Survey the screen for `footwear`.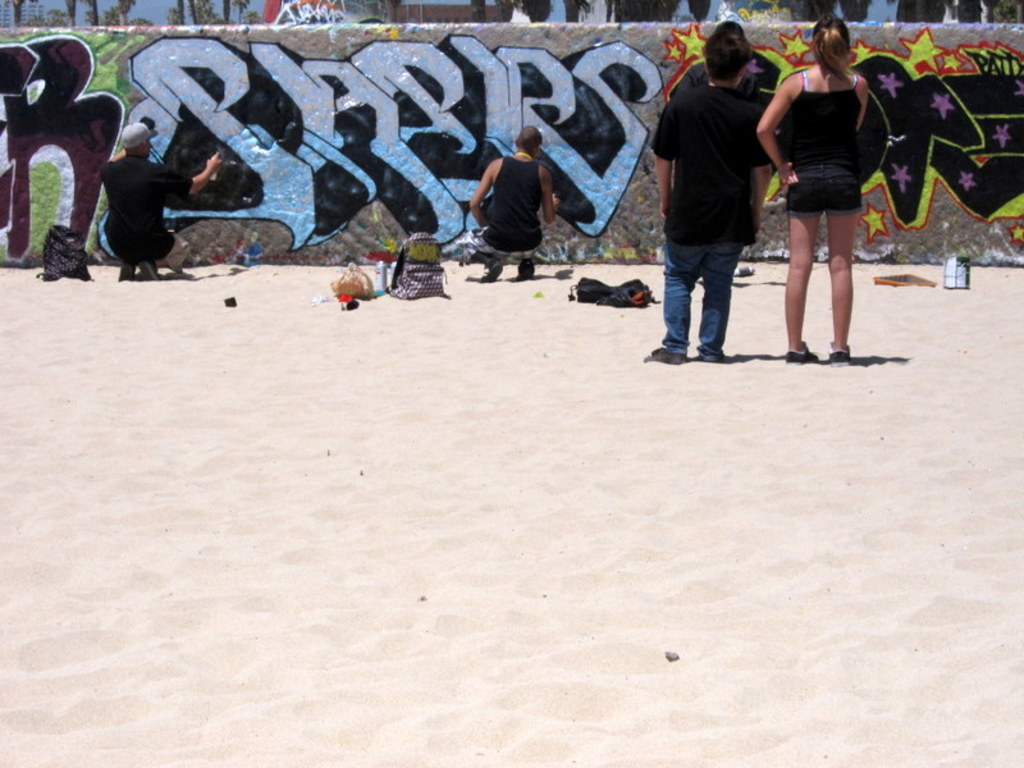
Survey found: select_region(684, 337, 722, 371).
